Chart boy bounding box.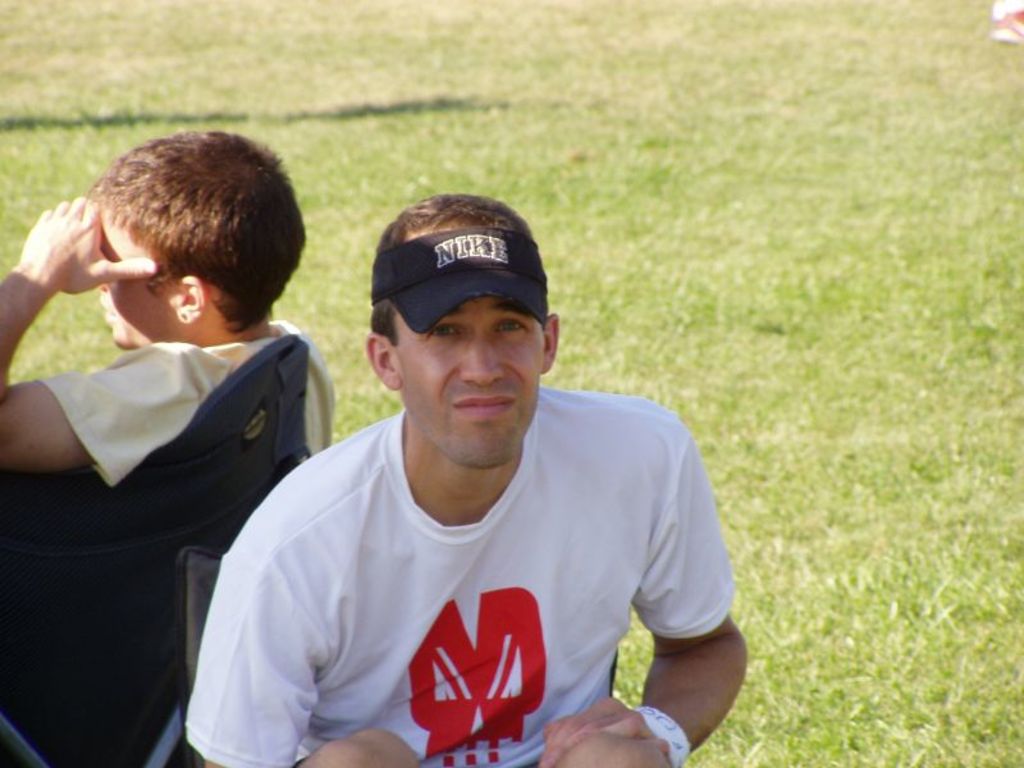
Charted: pyautogui.locateOnScreen(1, 145, 339, 520).
